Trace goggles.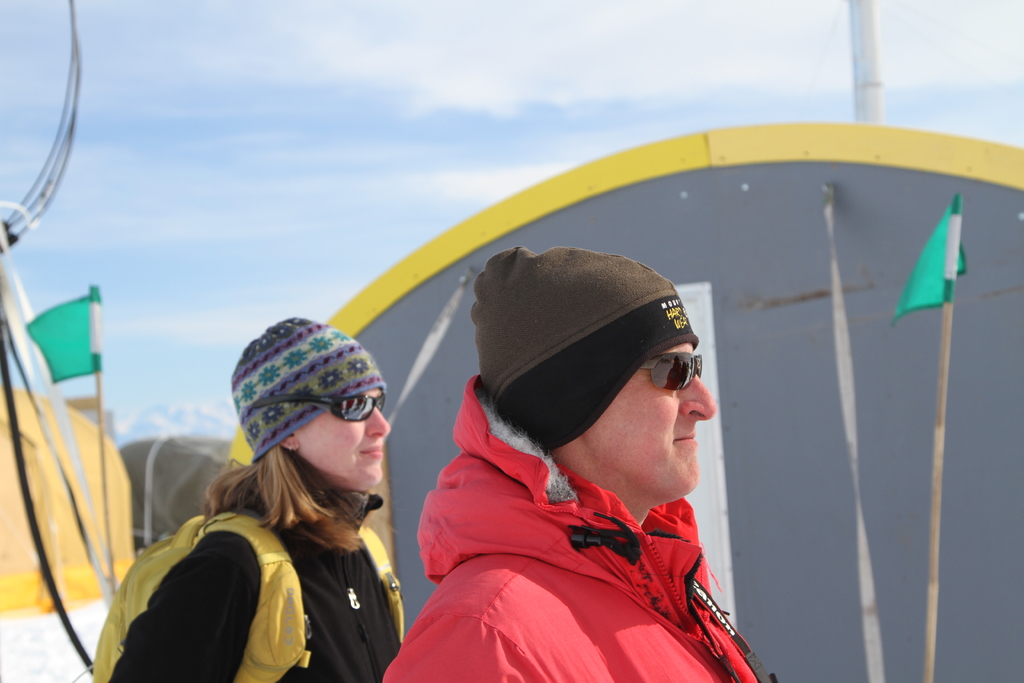
Traced to [x1=636, y1=347, x2=715, y2=412].
